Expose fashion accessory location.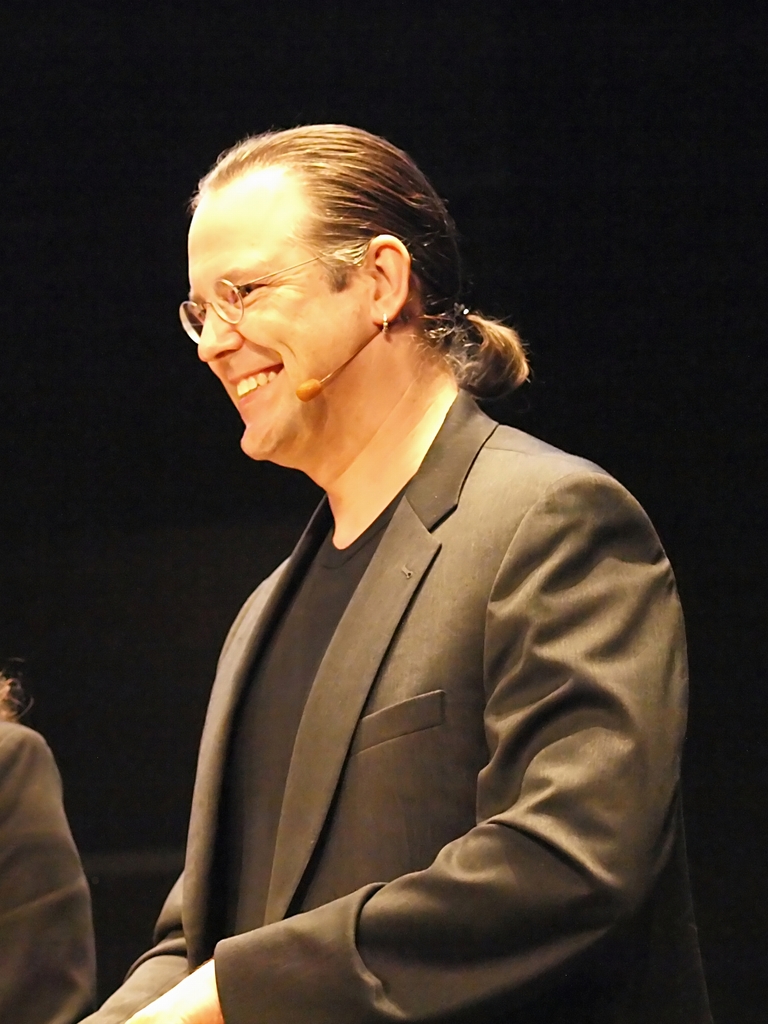
Exposed at box=[376, 308, 392, 340].
